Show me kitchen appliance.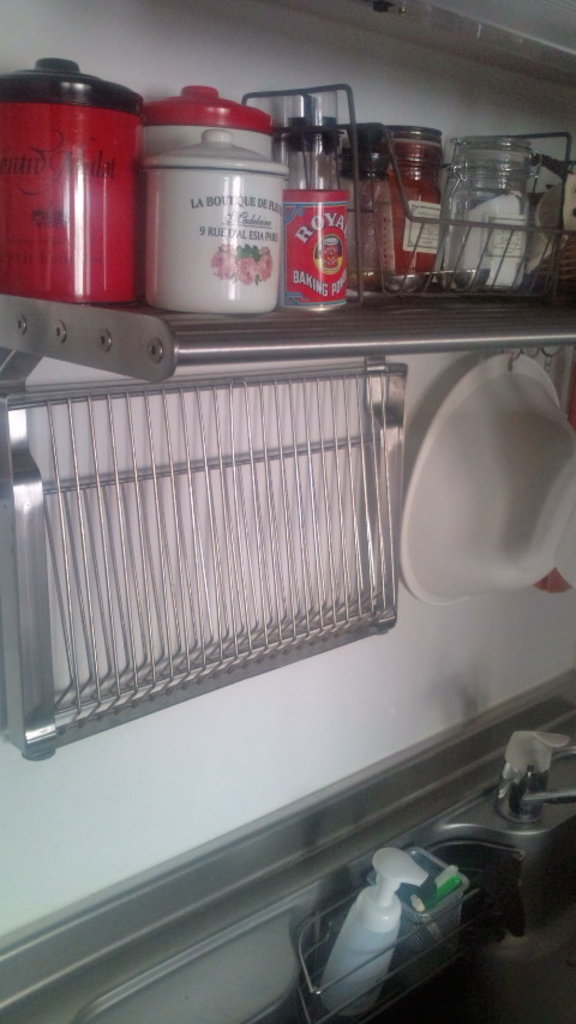
kitchen appliance is here: <region>0, 59, 124, 305</region>.
